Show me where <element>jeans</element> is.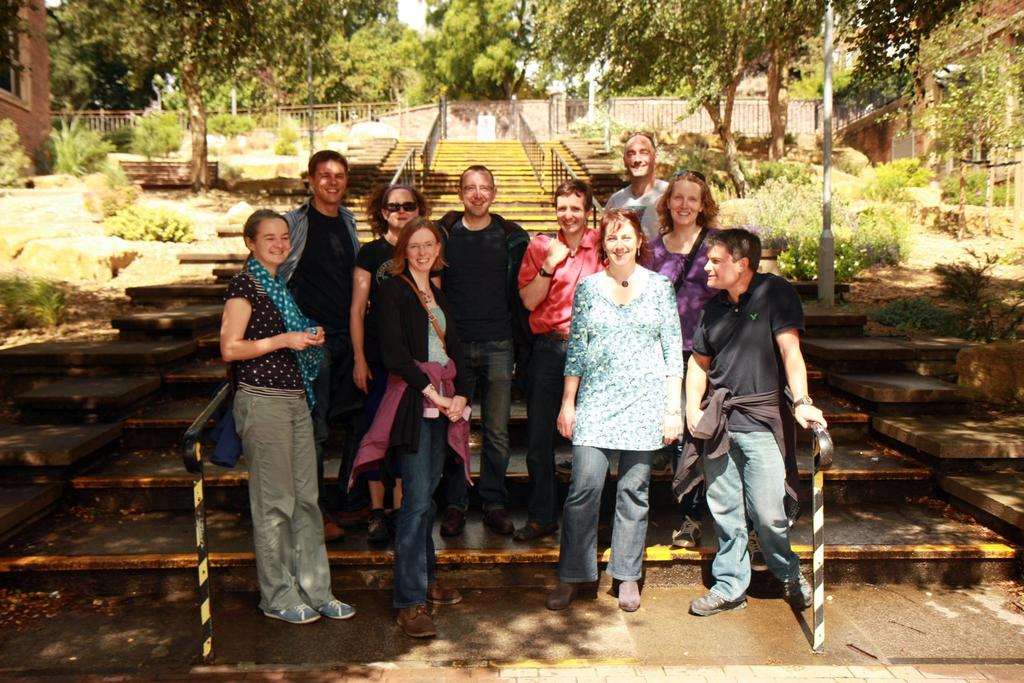
<element>jeans</element> is at l=404, t=409, r=447, b=606.
